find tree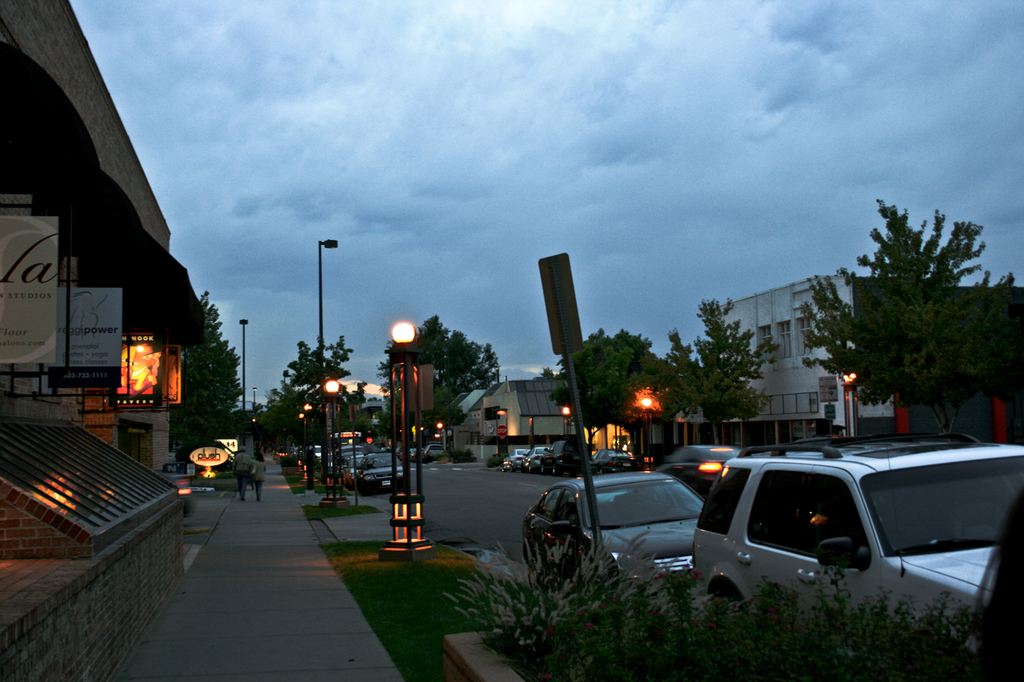
box(831, 200, 995, 429)
